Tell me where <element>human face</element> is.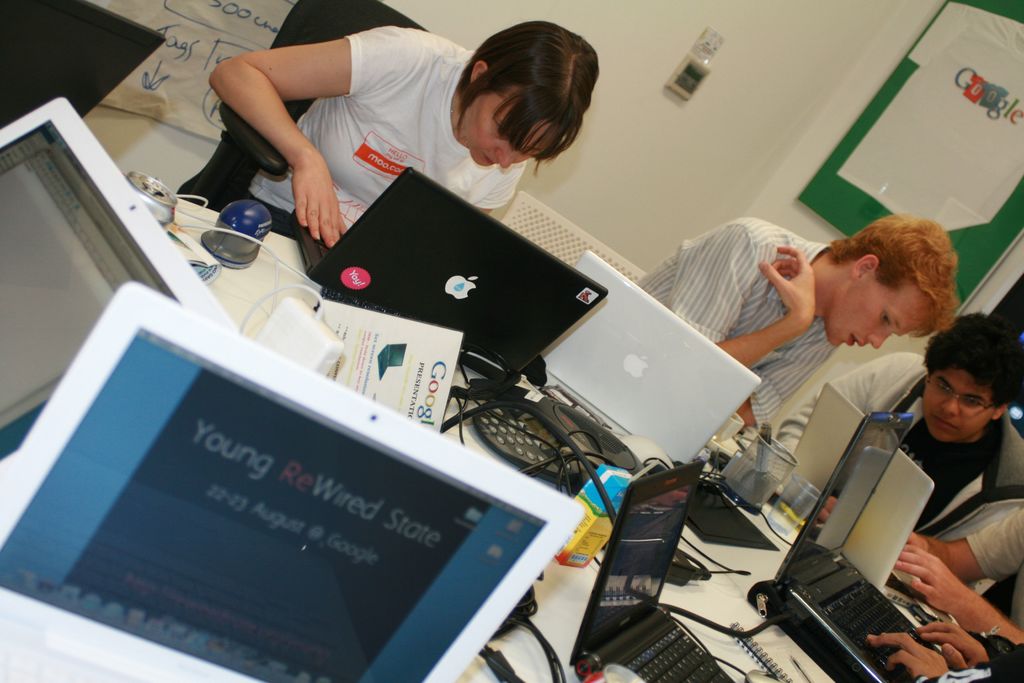
<element>human face</element> is at detection(923, 363, 996, 442).
